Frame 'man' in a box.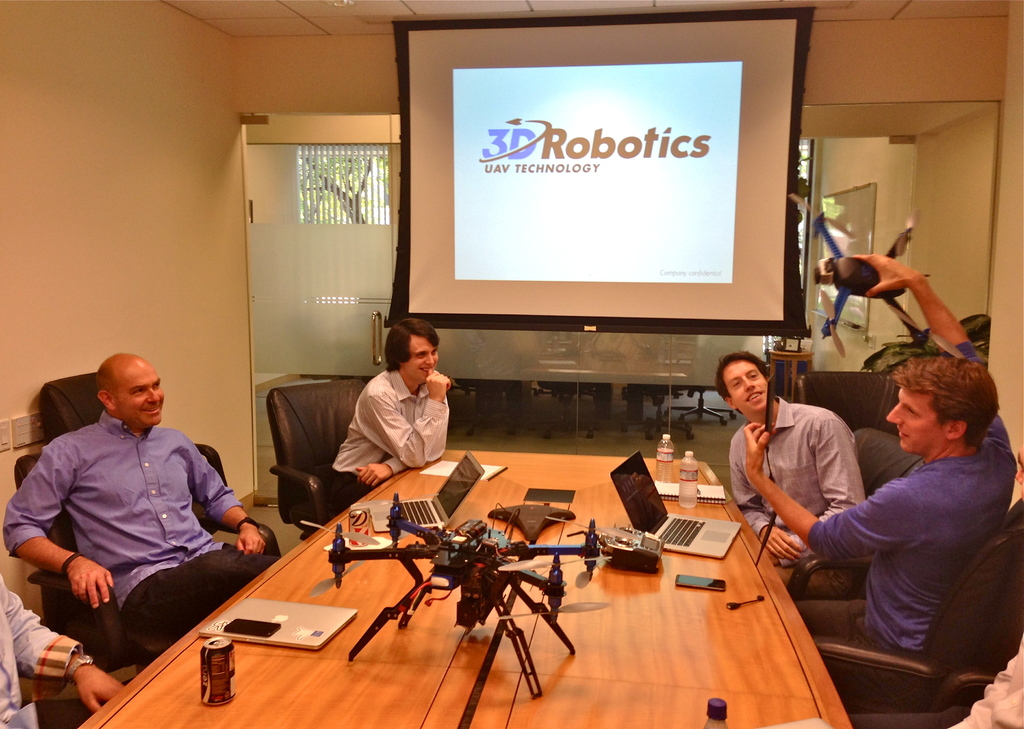
x1=714, y1=351, x2=863, y2=600.
